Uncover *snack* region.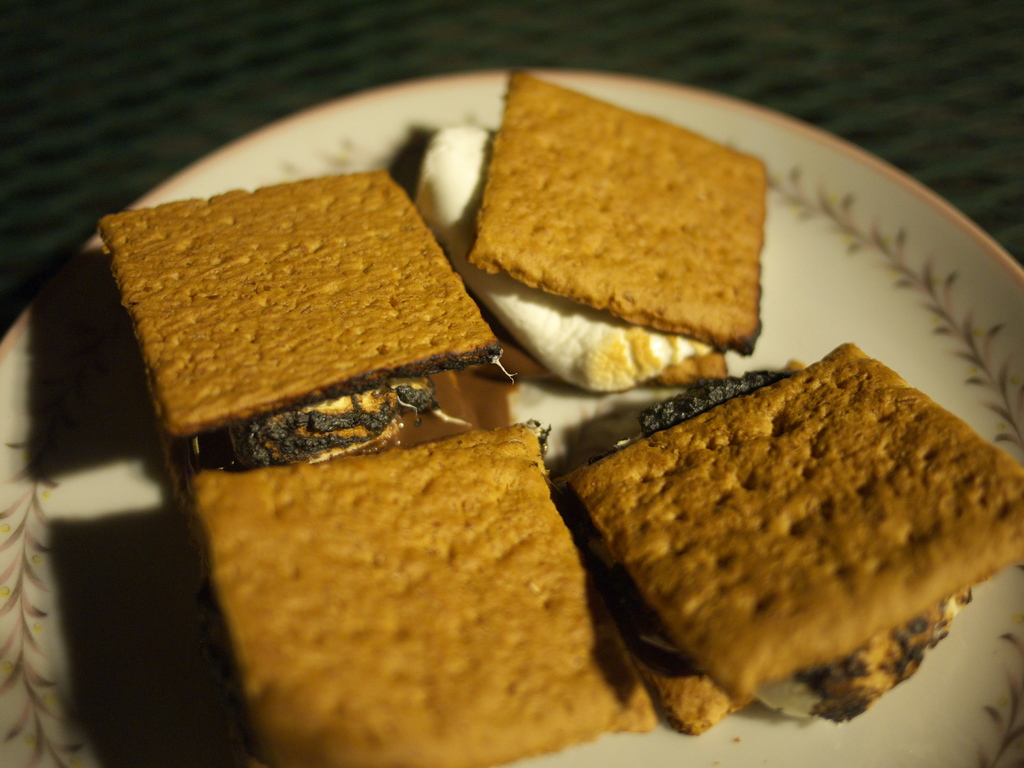
Uncovered: rect(99, 172, 527, 468).
